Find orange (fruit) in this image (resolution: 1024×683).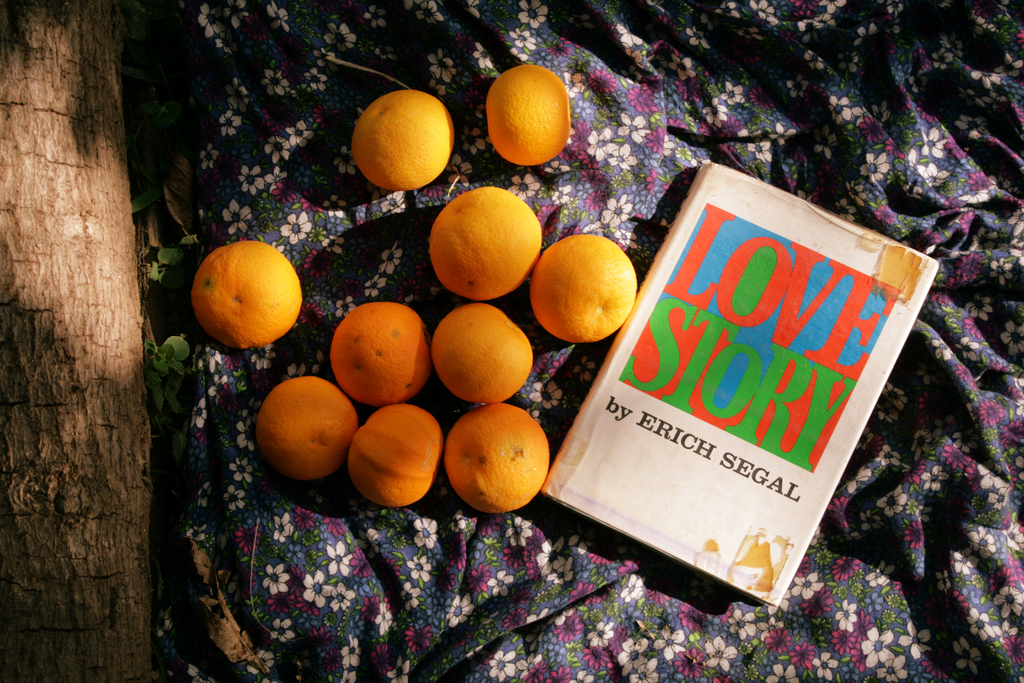
{"x1": 439, "y1": 399, "x2": 550, "y2": 514}.
